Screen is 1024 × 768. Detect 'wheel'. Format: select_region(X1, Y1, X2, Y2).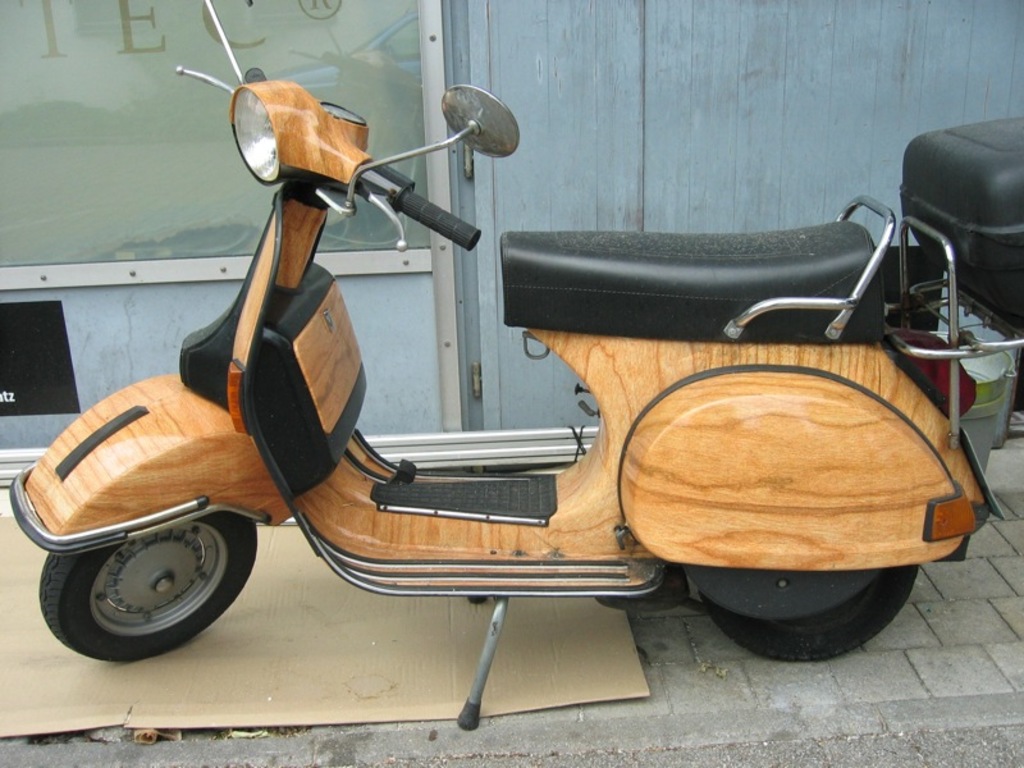
select_region(692, 558, 931, 655).
